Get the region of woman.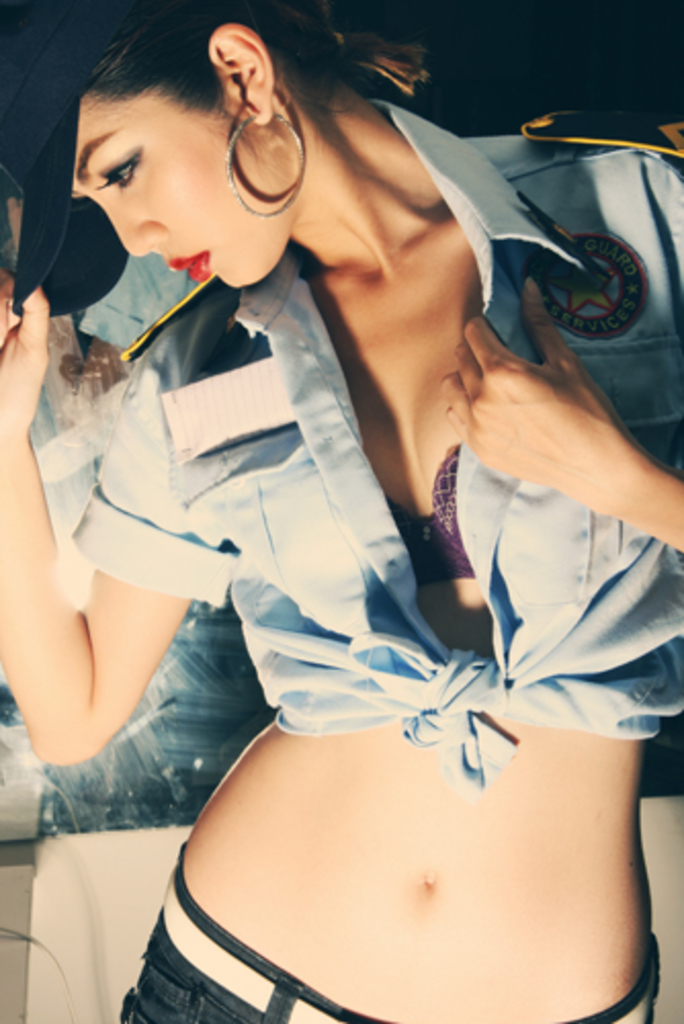
0, 0, 666, 983.
